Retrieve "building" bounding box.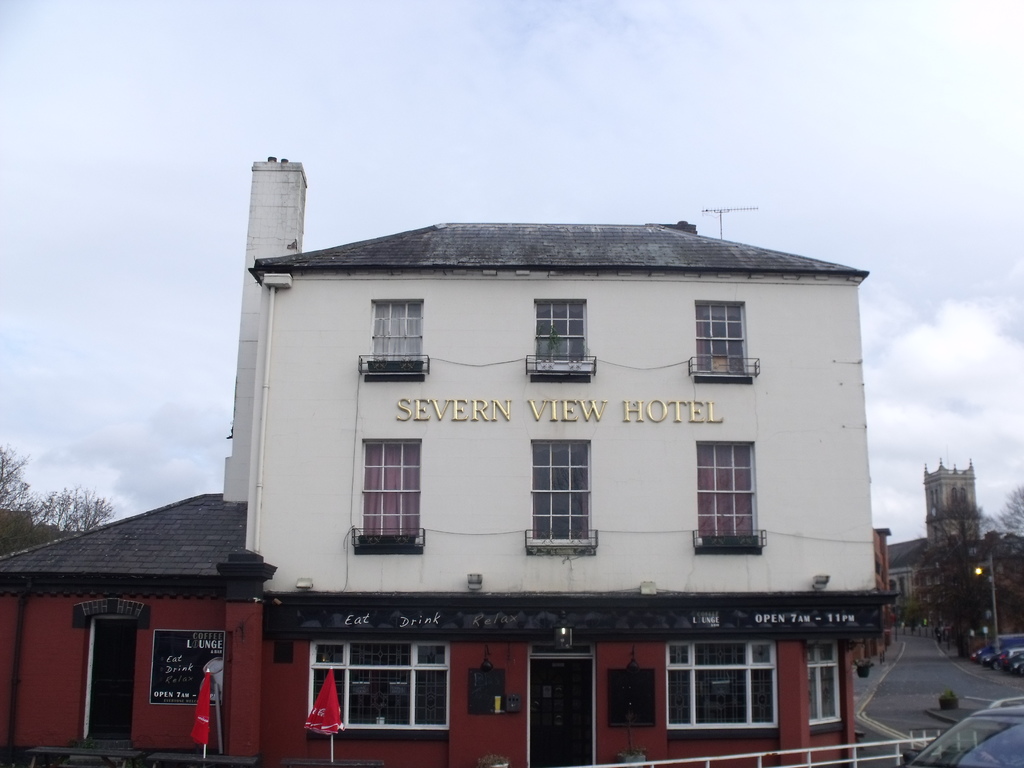
Bounding box: <bbox>0, 145, 868, 767</bbox>.
